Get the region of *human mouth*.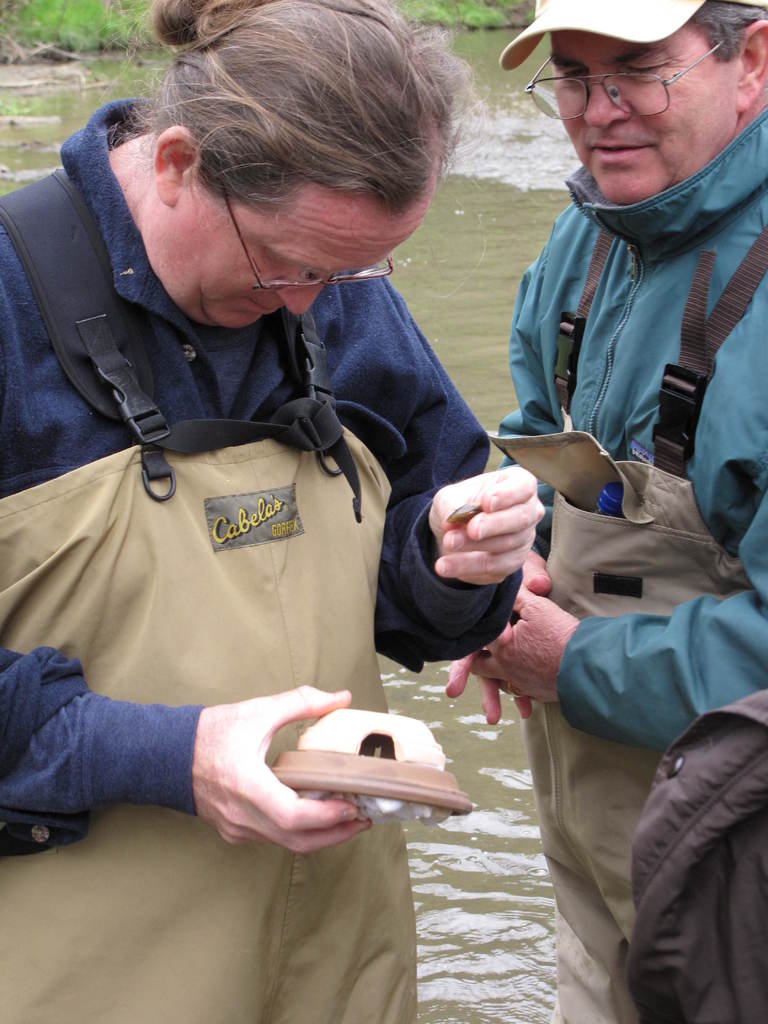
593/141/653/163.
